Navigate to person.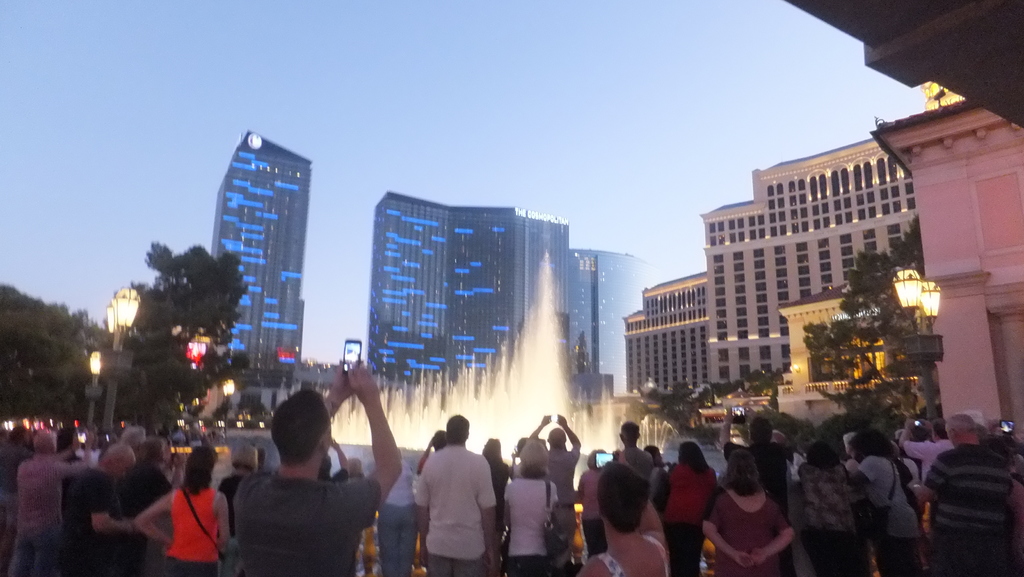
Navigation target: bbox=(796, 439, 867, 576).
